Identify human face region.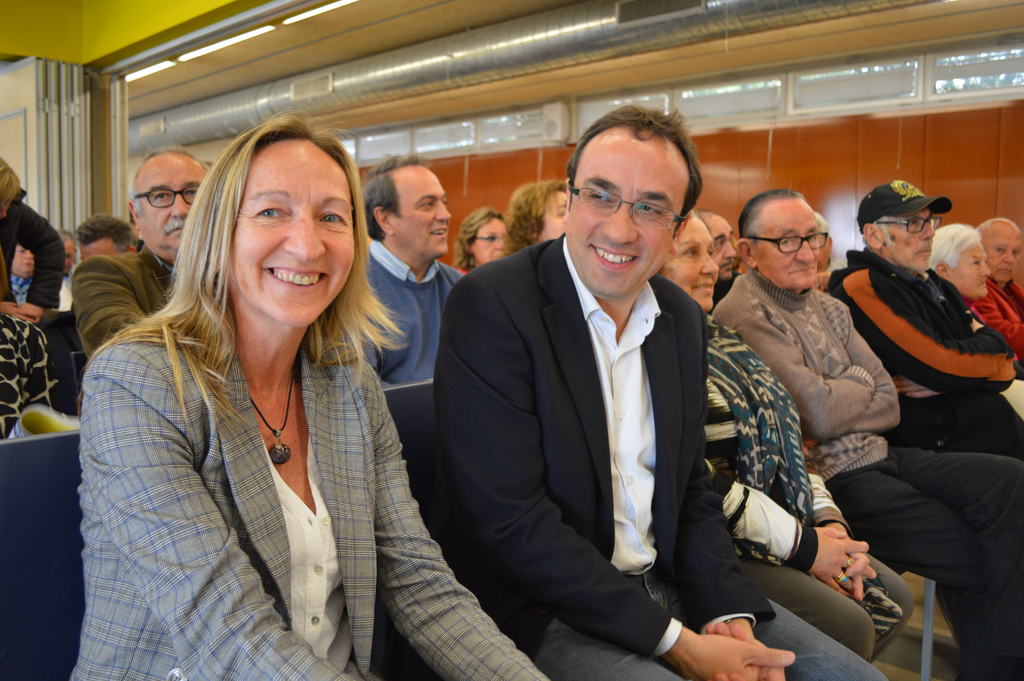
Region: [x1=234, y1=140, x2=360, y2=324].
